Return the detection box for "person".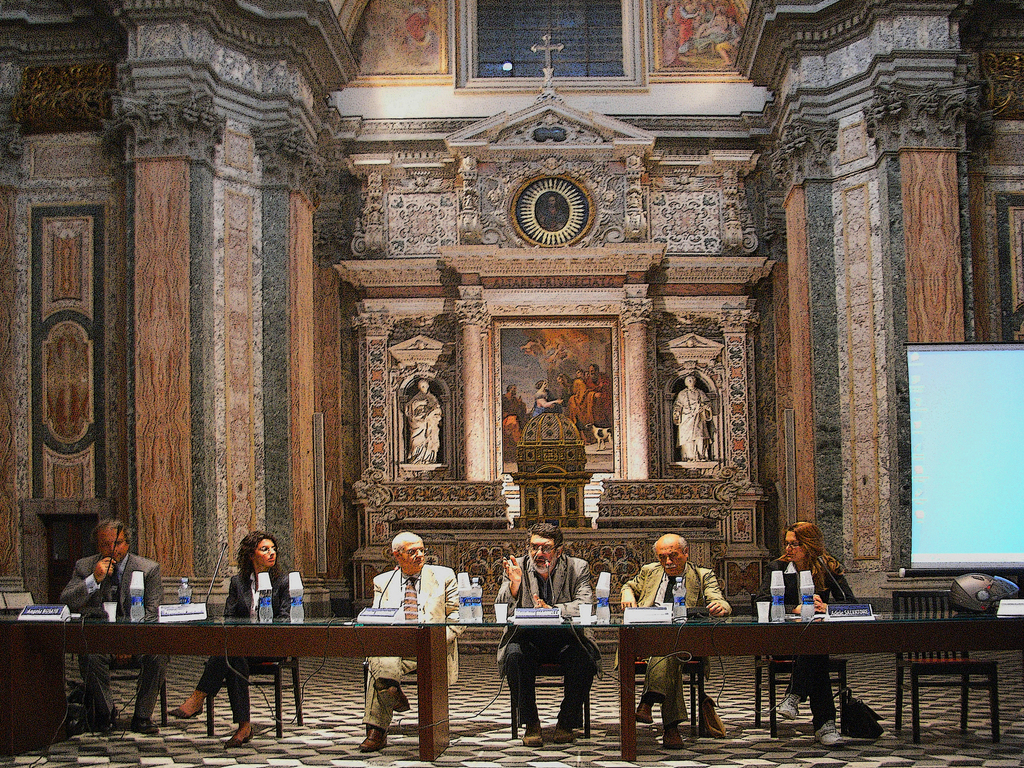
{"left": 61, "top": 519, "right": 166, "bottom": 729}.
